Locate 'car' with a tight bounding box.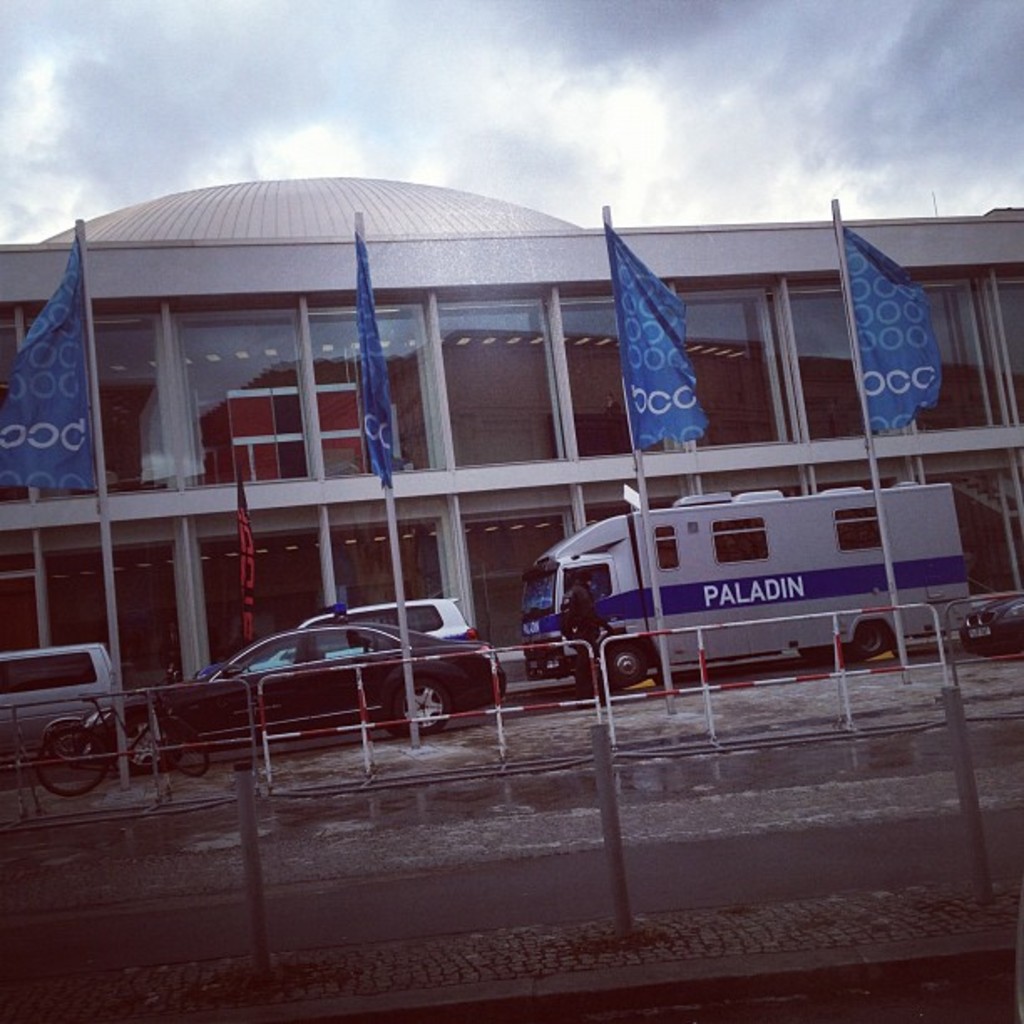
select_region(239, 597, 495, 668).
